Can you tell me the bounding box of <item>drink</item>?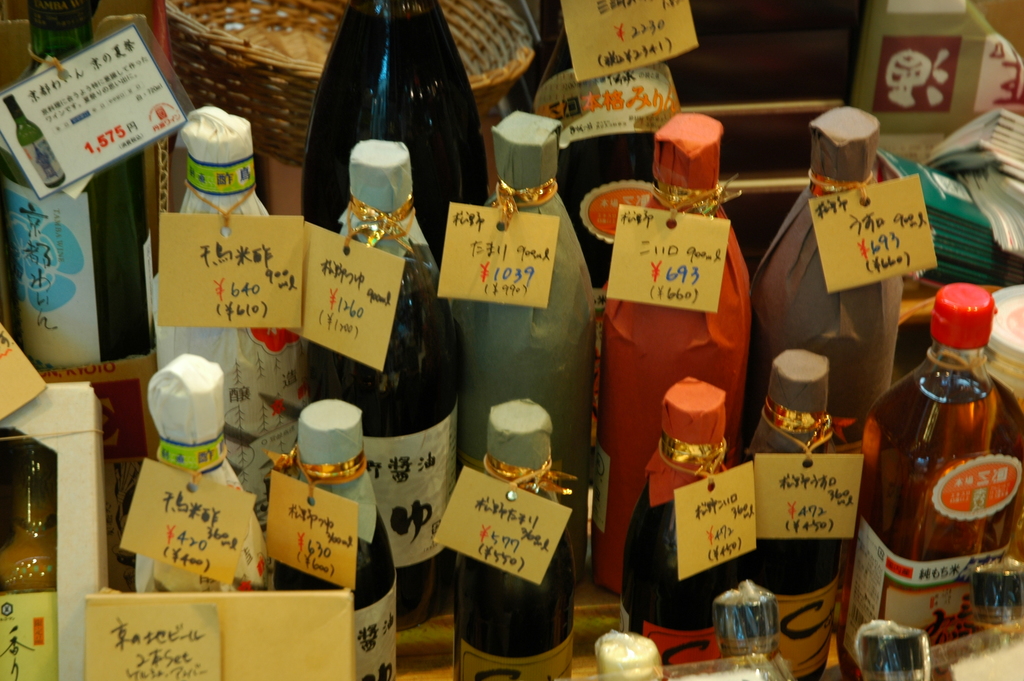
pyautogui.locateOnScreen(270, 407, 397, 680).
